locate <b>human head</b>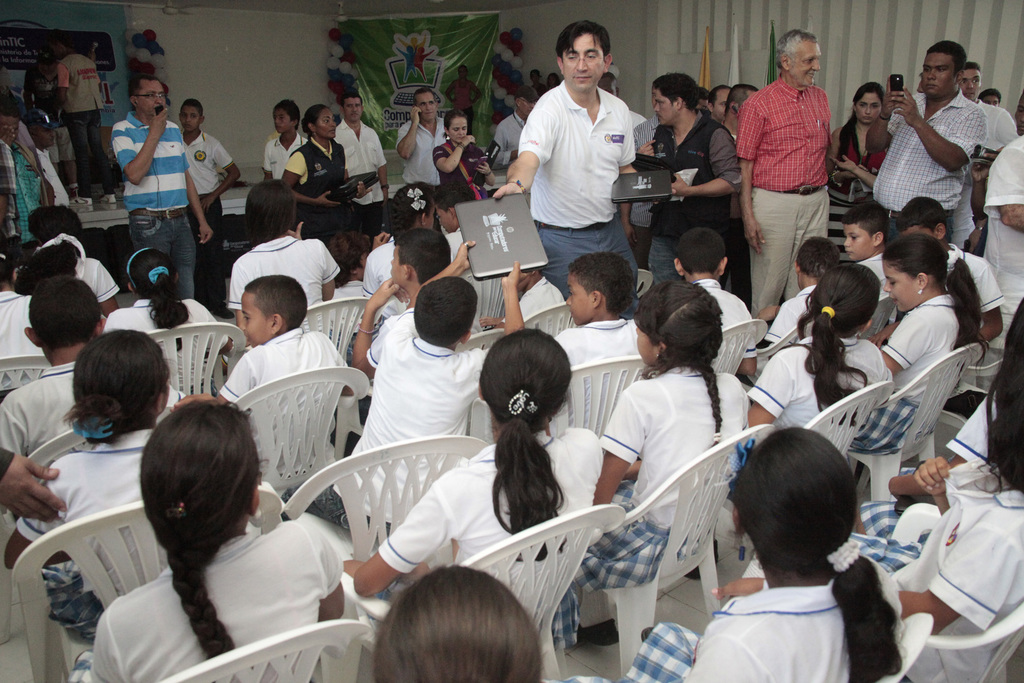
[371, 565, 546, 682]
